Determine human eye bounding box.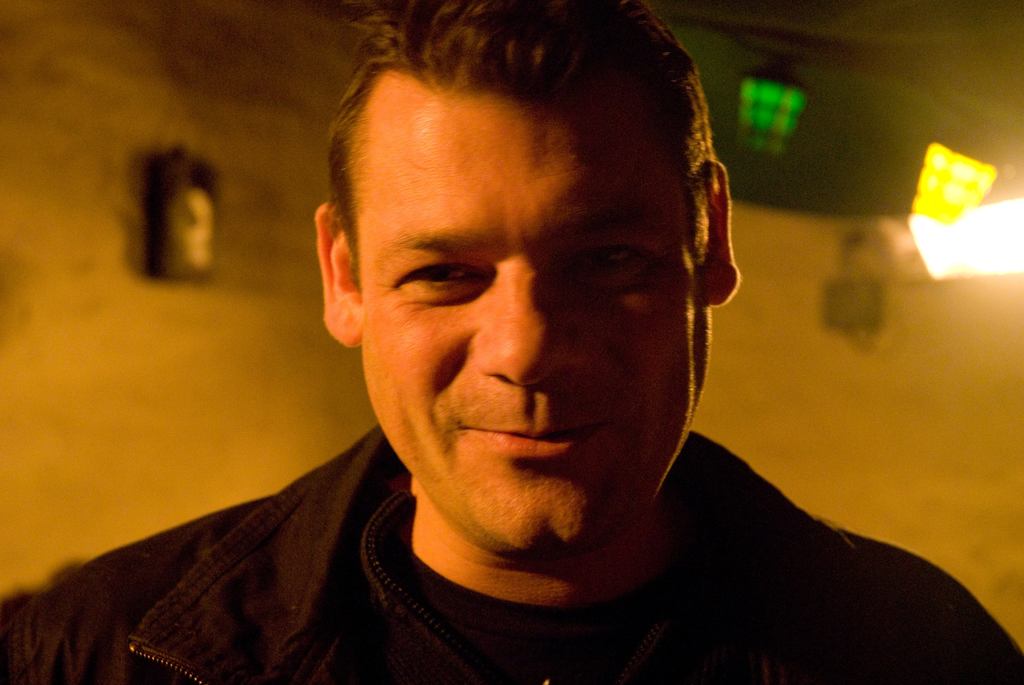
Determined: pyautogui.locateOnScreen(384, 256, 488, 301).
